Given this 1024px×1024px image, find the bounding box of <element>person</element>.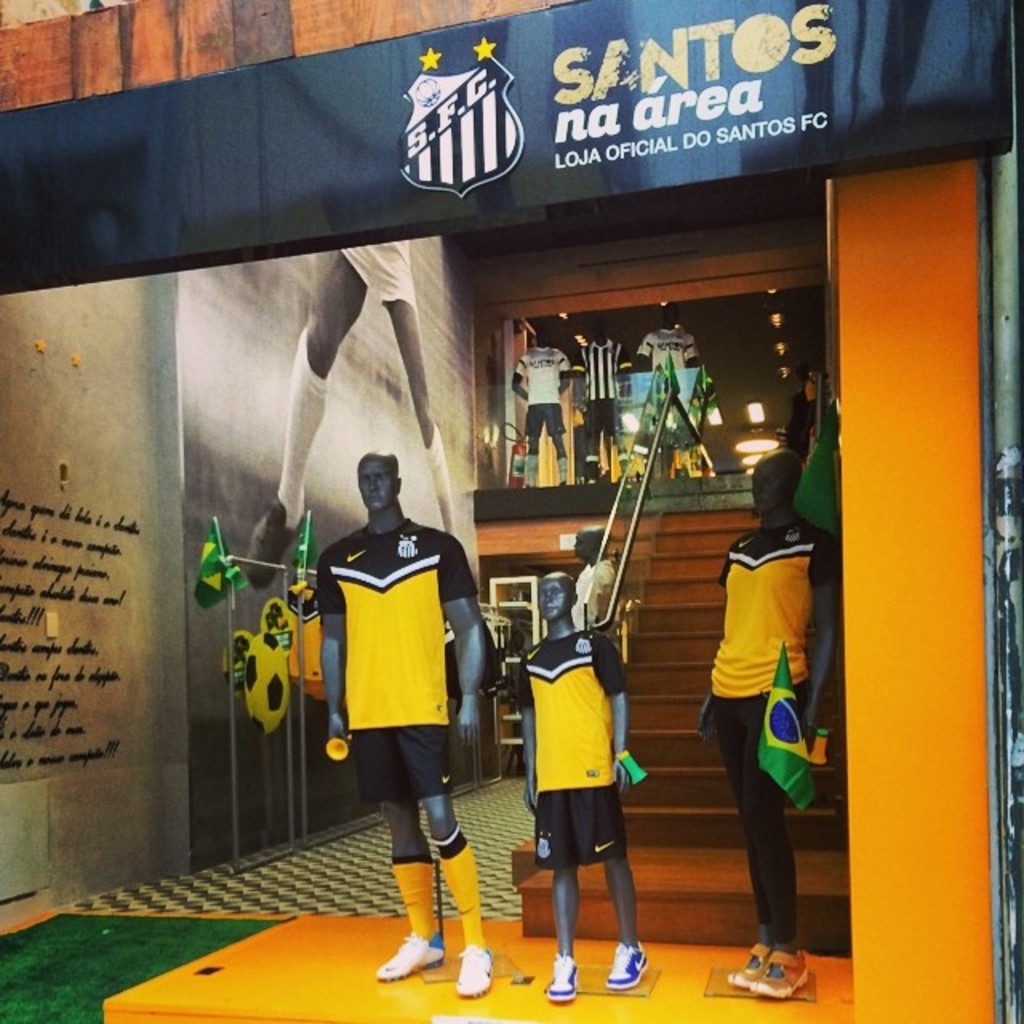
x1=706 y1=446 x2=845 y2=1006.
